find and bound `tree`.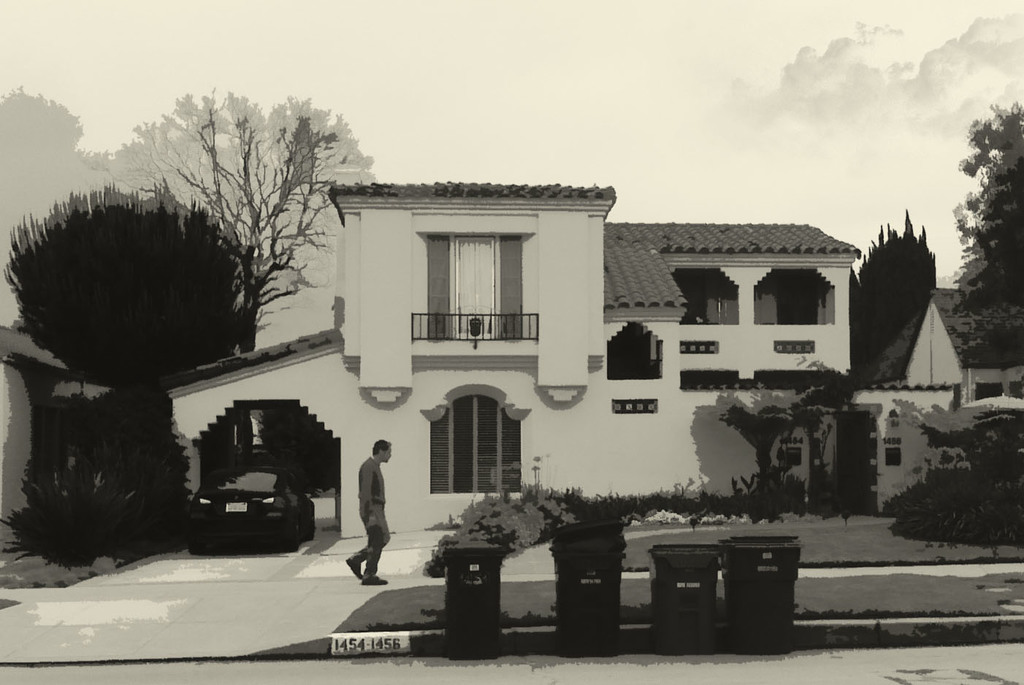
Bound: (948, 95, 1023, 374).
